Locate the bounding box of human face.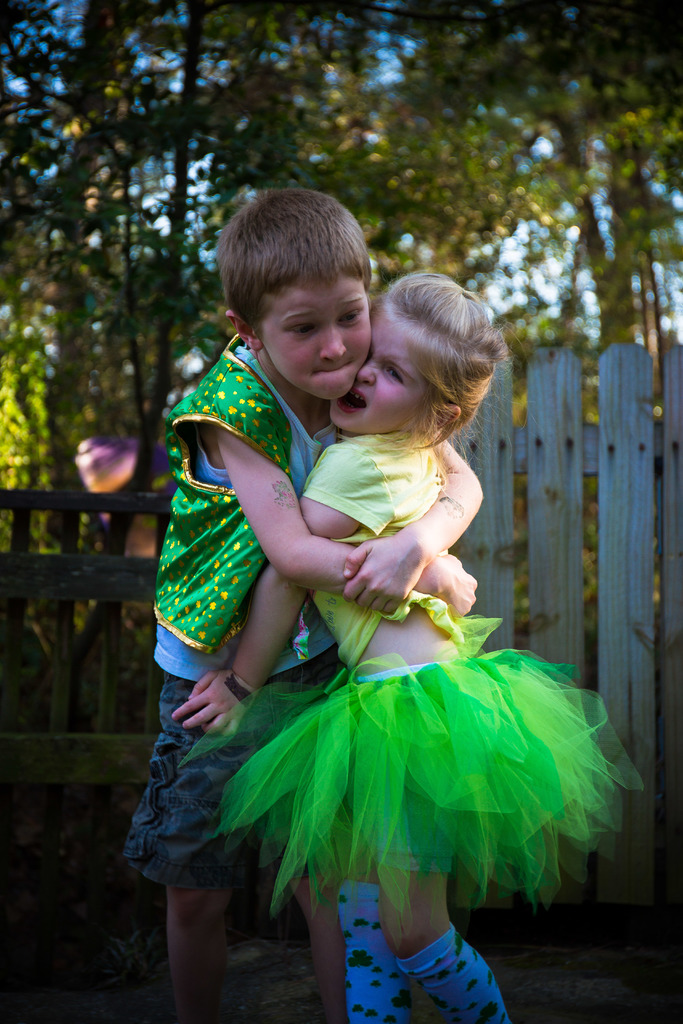
Bounding box: {"left": 329, "top": 296, "right": 418, "bottom": 428}.
